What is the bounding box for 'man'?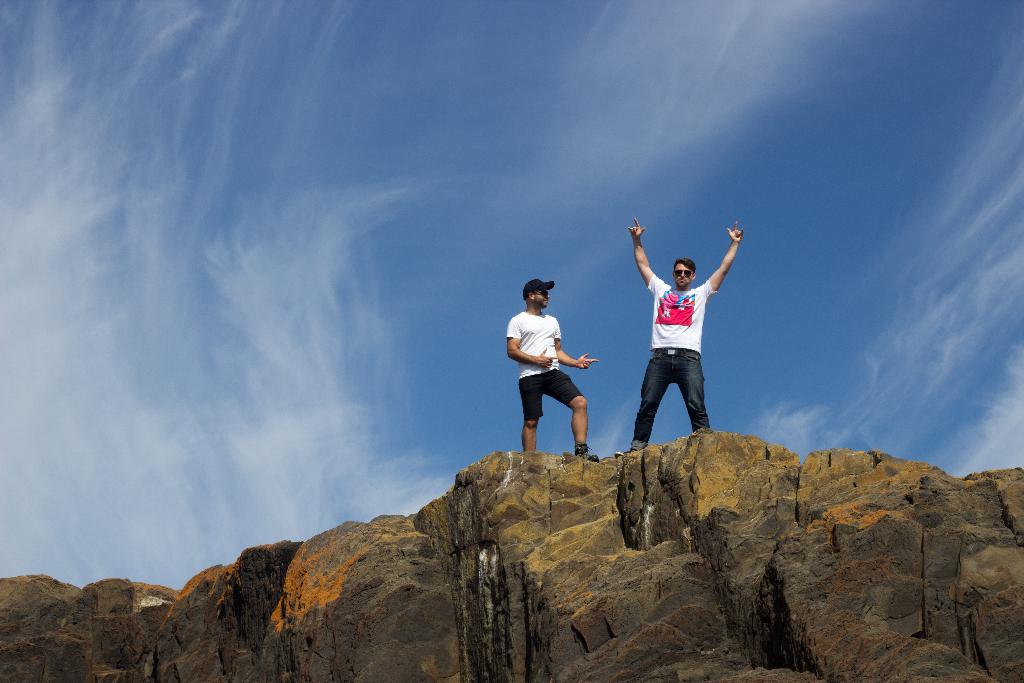
bbox(512, 274, 606, 468).
